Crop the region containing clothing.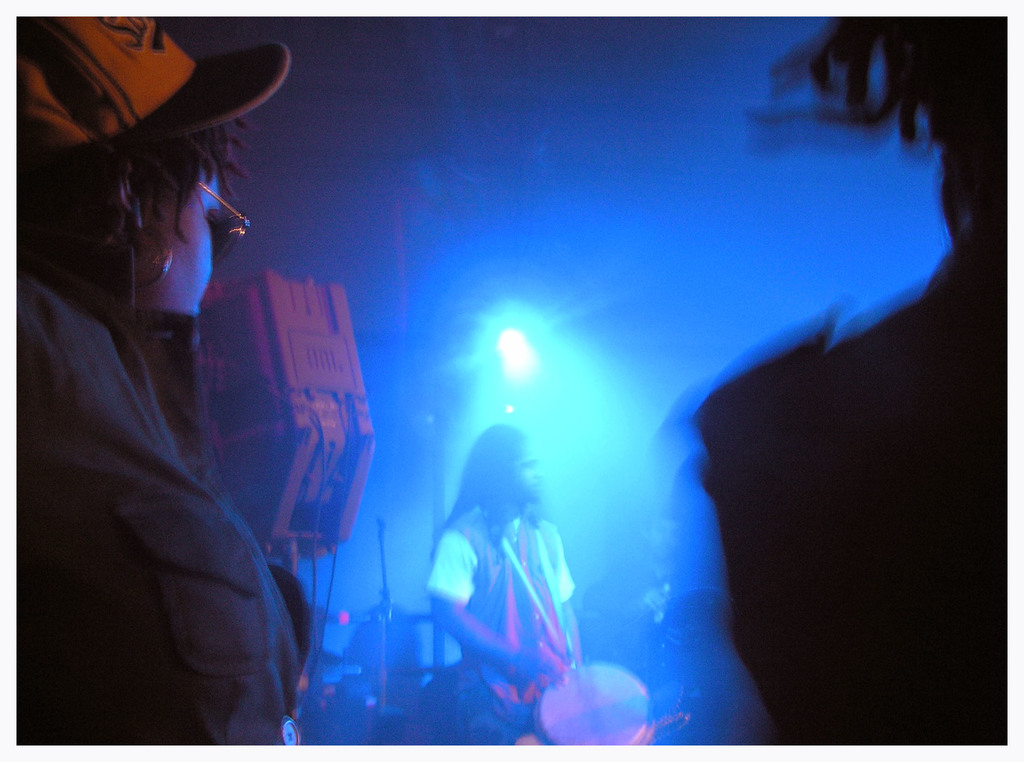
Crop region: BBox(29, 108, 330, 740).
